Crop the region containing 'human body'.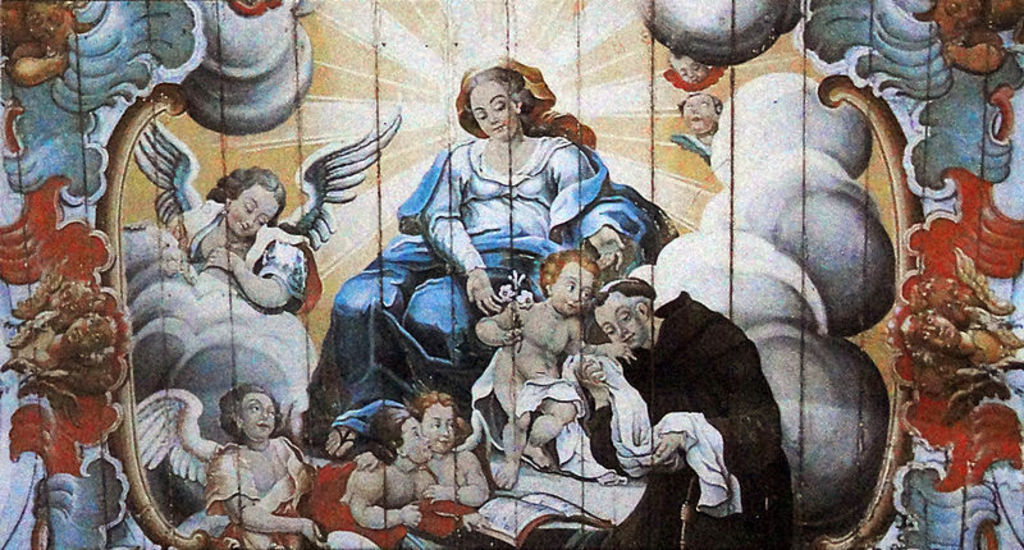
Crop region: 157 155 319 311.
